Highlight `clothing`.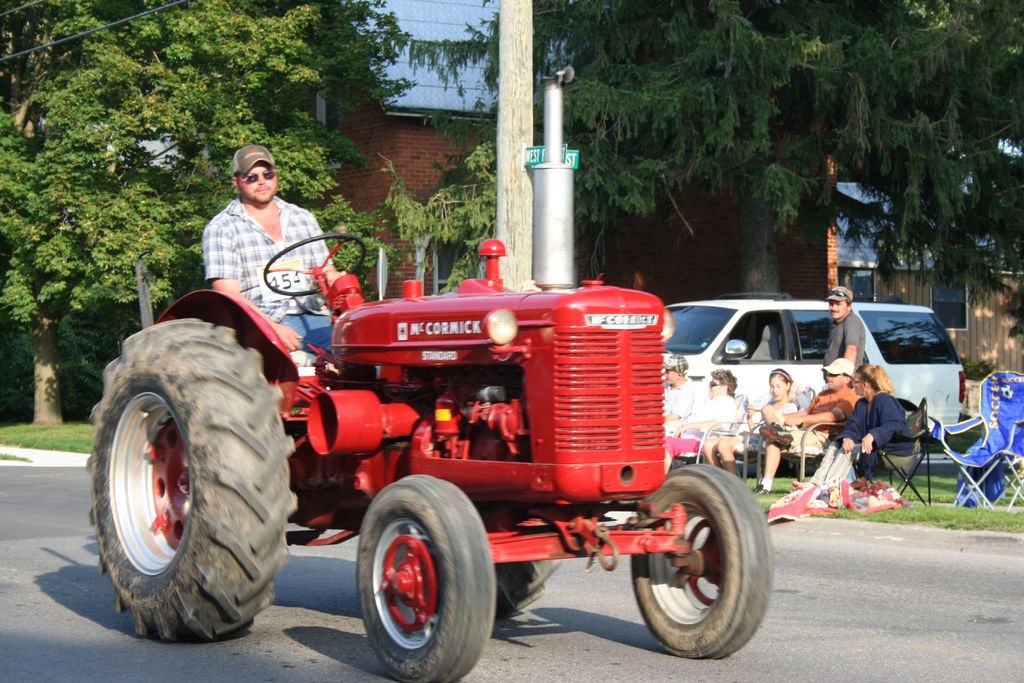
Highlighted region: (left=659, top=381, right=692, bottom=432).
